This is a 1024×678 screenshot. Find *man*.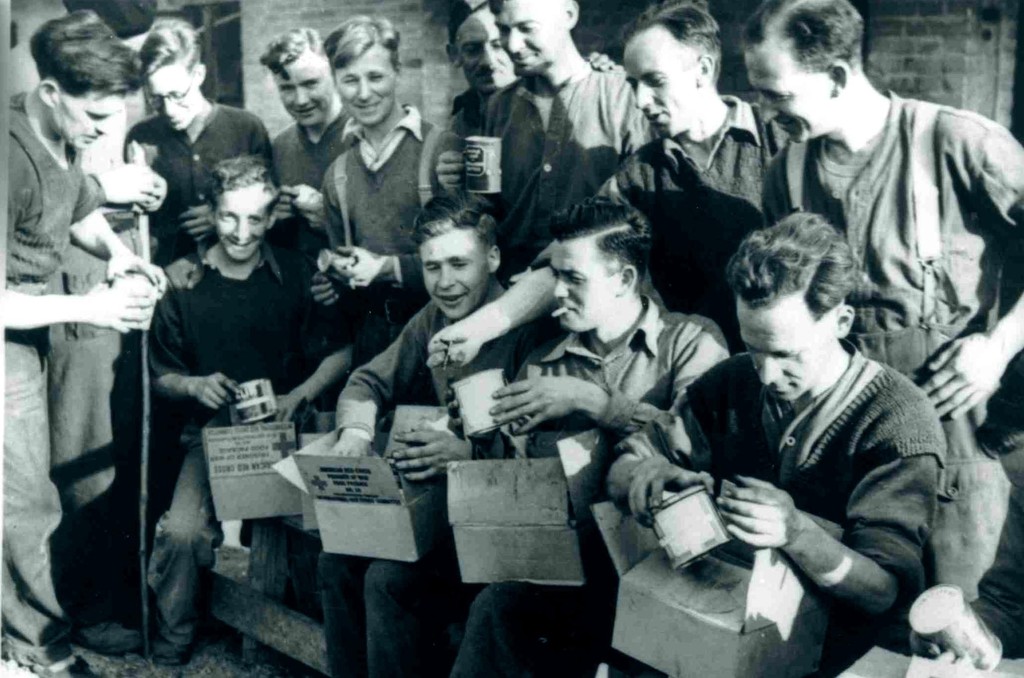
Bounding box: bbox=[735, 0, 1023, 441].
